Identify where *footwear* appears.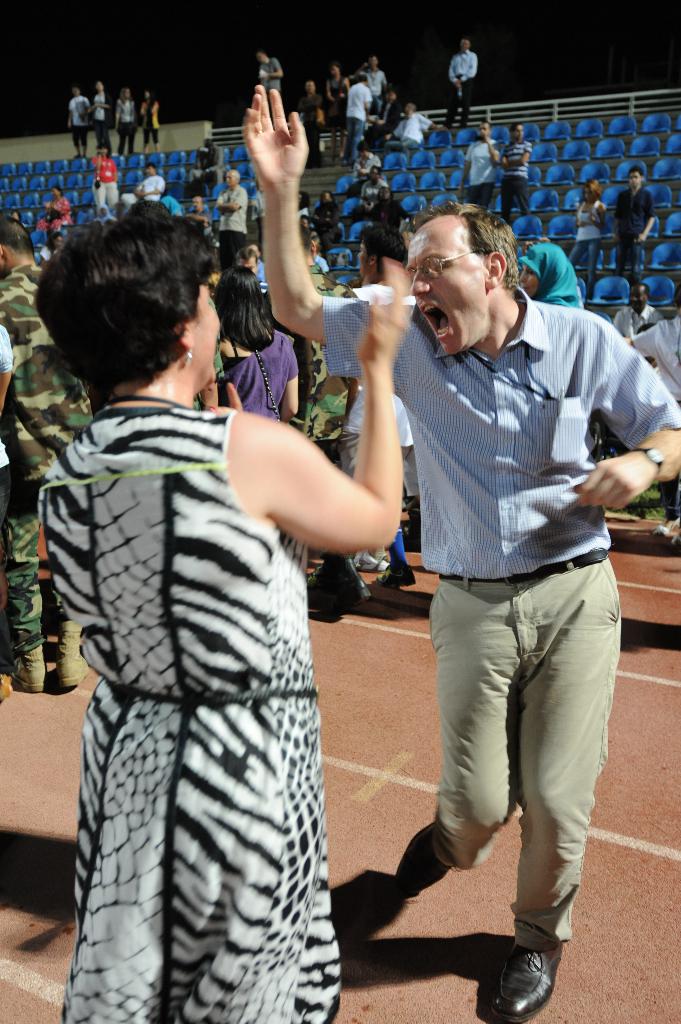
Appears at 57, 619, 85, 691.
